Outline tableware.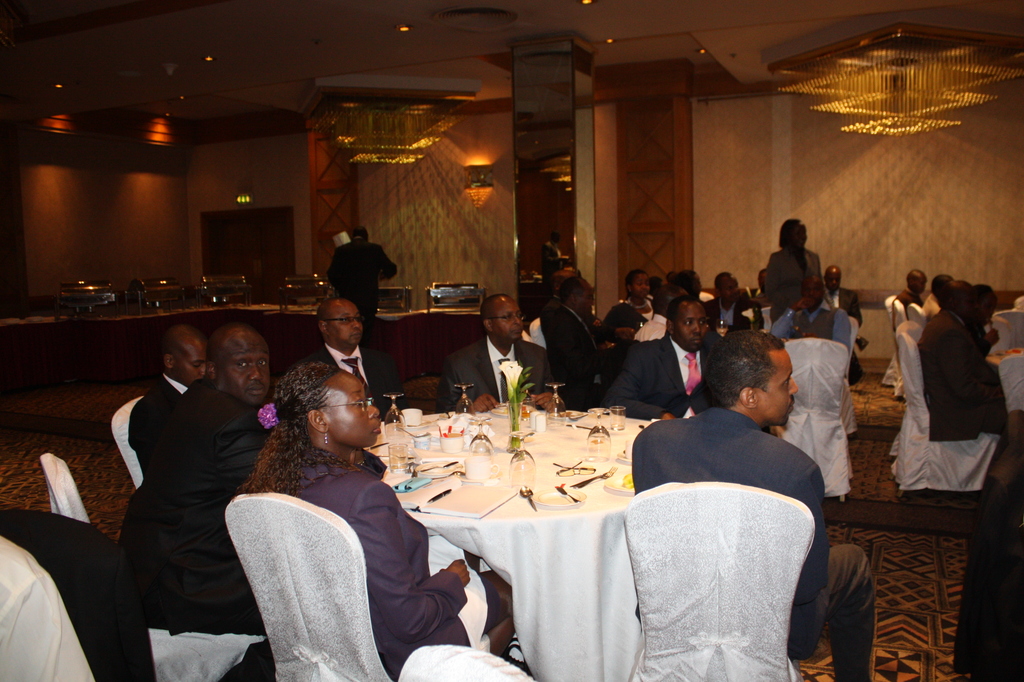
Outline: (x1=509, y1=429, x2=539, y2=485).
